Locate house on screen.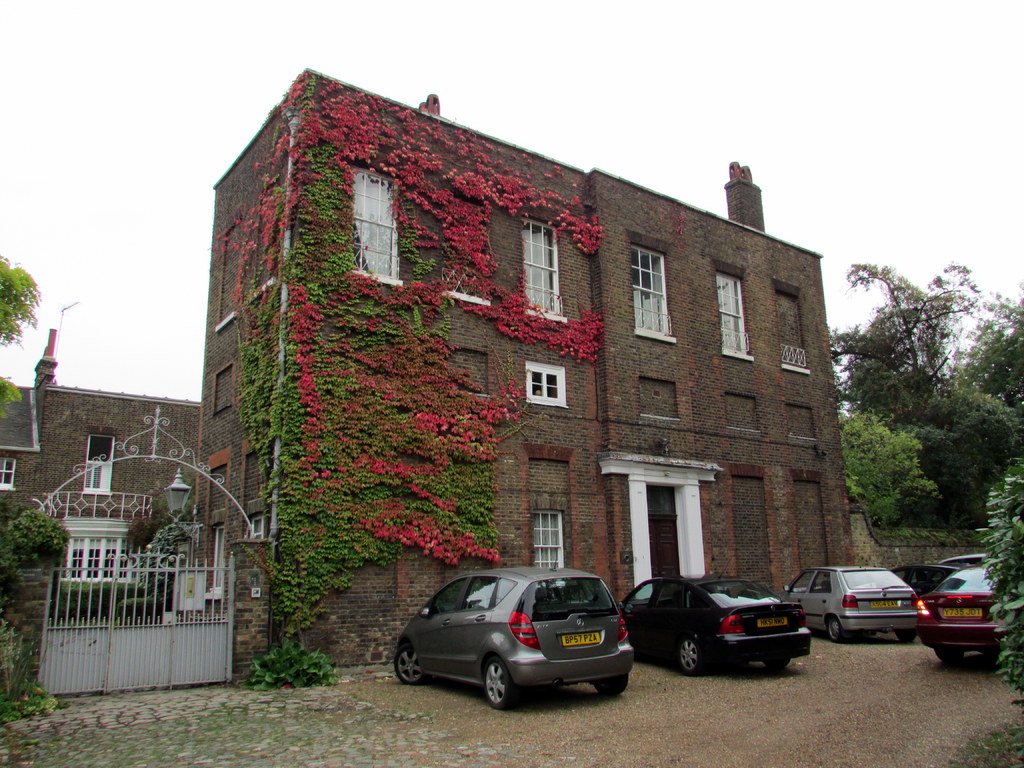
On screen at [196,70,855,674].
